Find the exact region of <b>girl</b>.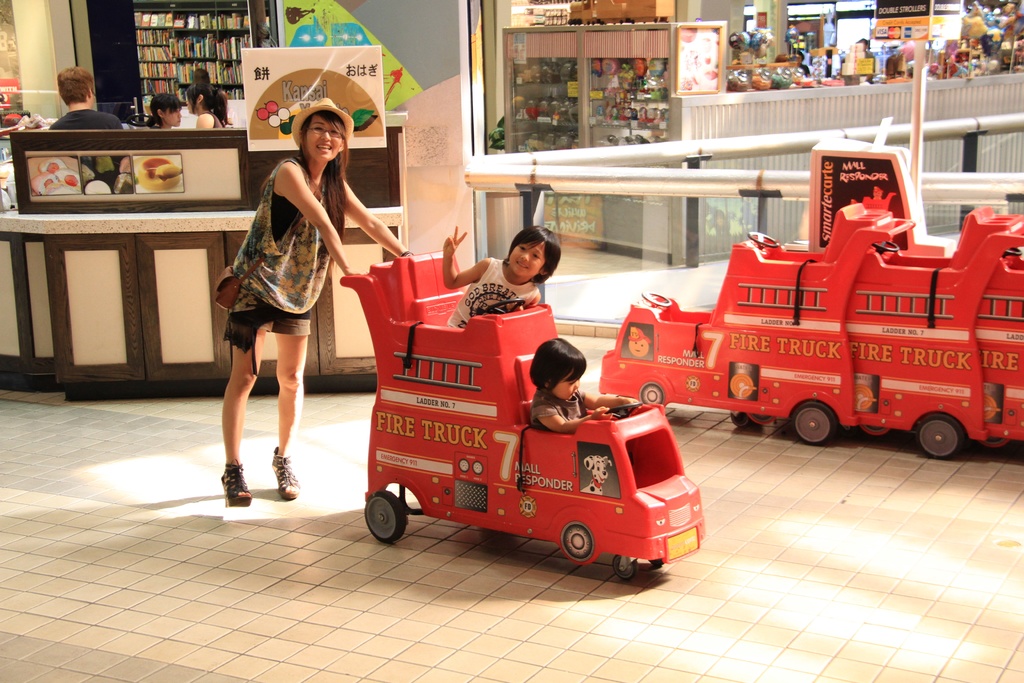
Exact region: box=[438, 224, 562, 327].
